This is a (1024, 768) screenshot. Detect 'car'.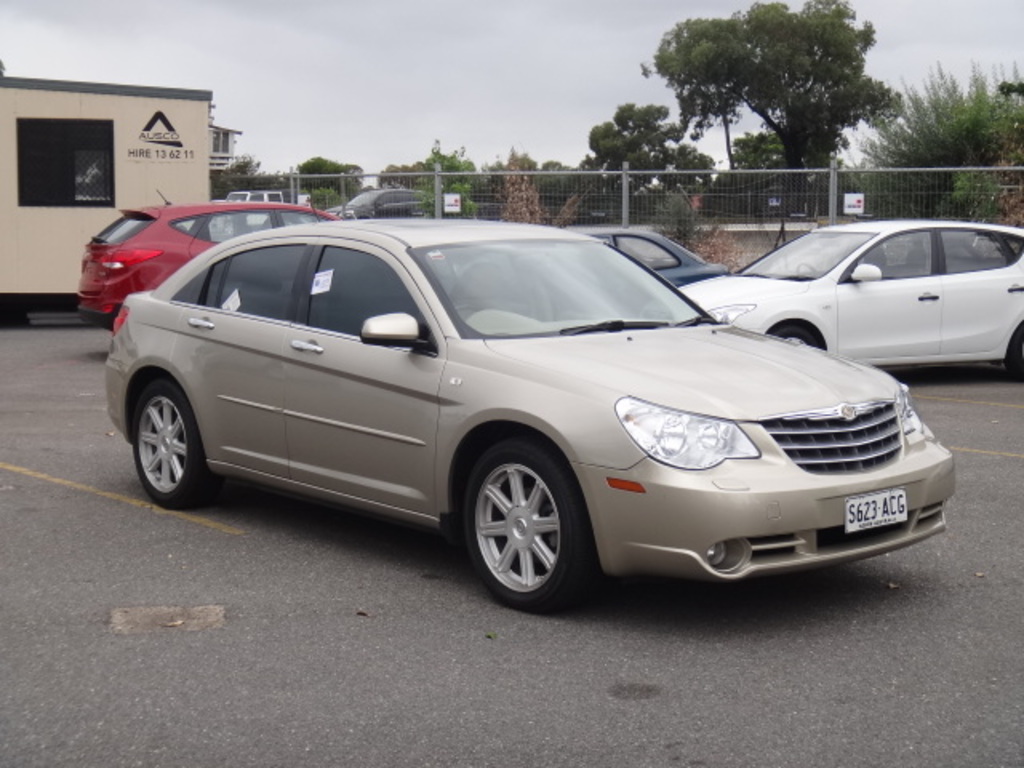
bbox(230, 190, 283, 198).
